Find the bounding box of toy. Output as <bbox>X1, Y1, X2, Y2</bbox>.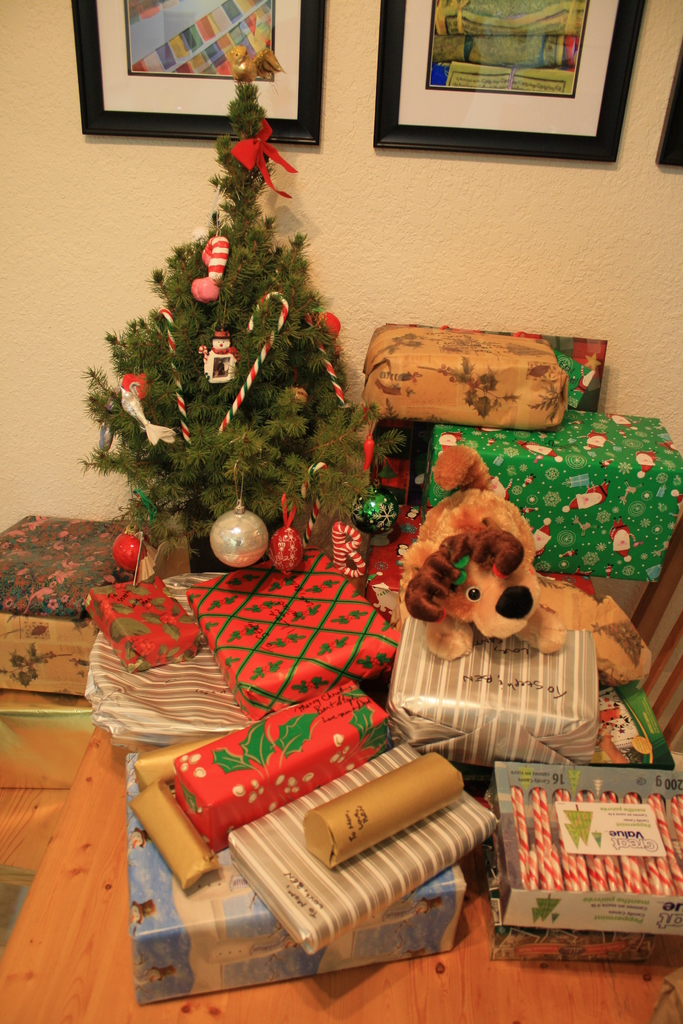
<bbox>305, 458, 336, 495</bbox>.
